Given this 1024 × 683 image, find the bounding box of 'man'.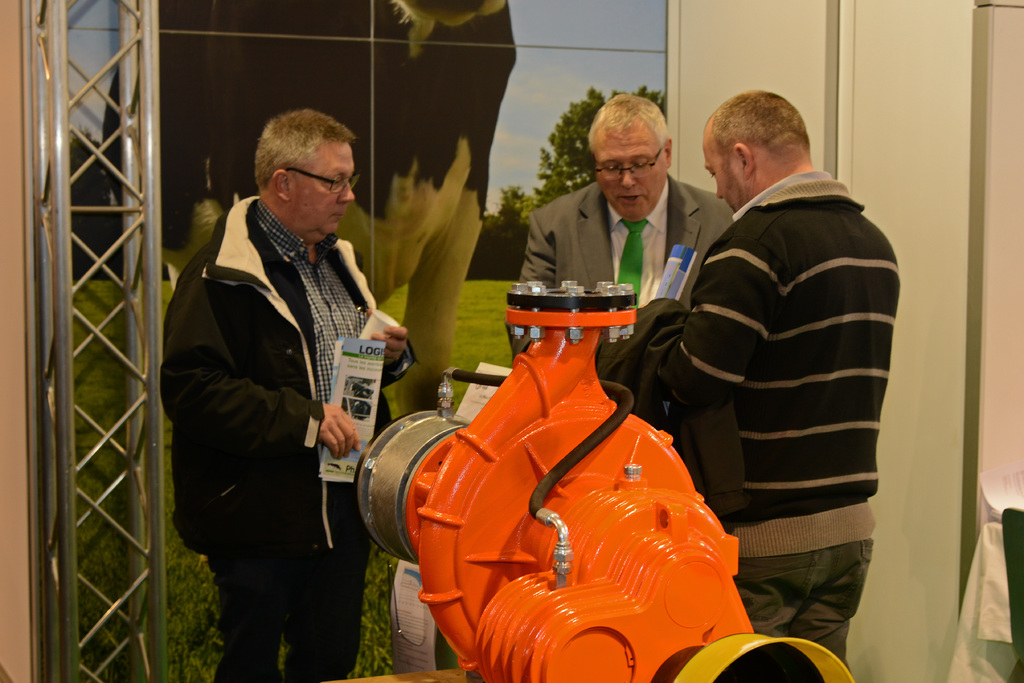
rect(511, 96, 736, 366).
